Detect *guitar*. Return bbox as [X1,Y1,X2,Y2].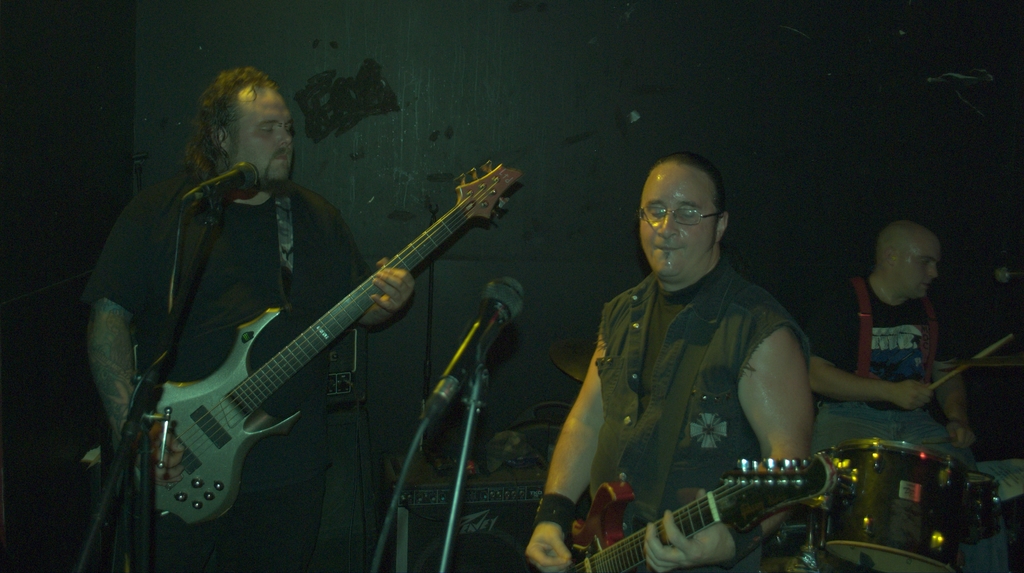
[516,464,842,572].
